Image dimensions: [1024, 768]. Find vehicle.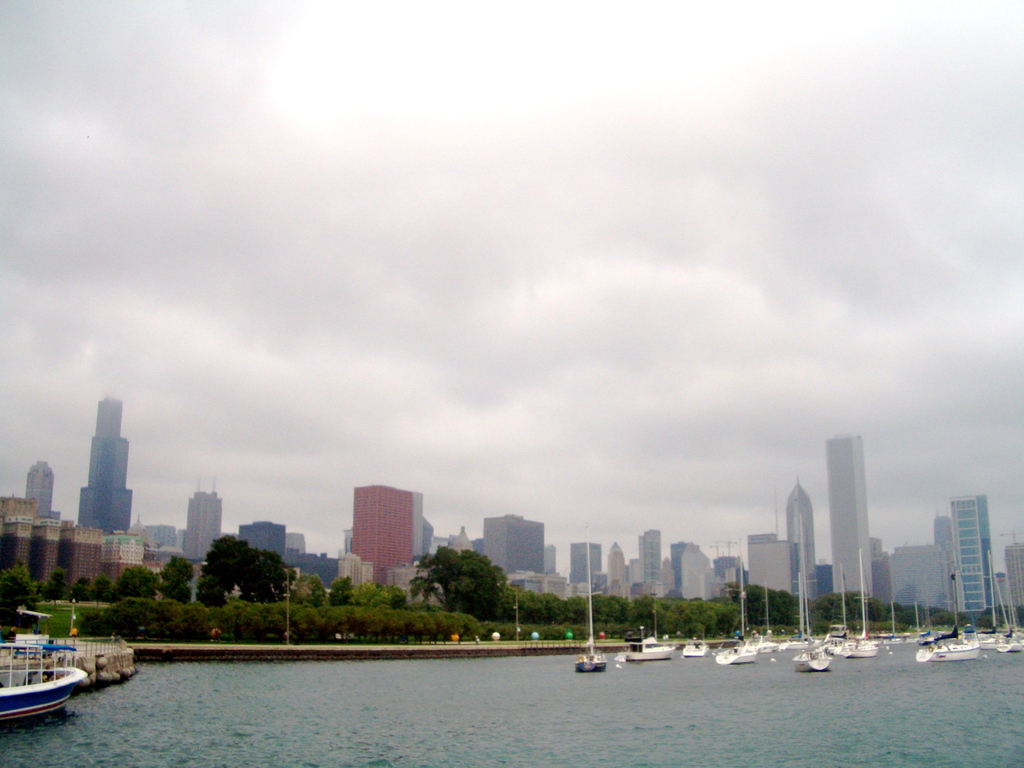
715:640:758:664.
